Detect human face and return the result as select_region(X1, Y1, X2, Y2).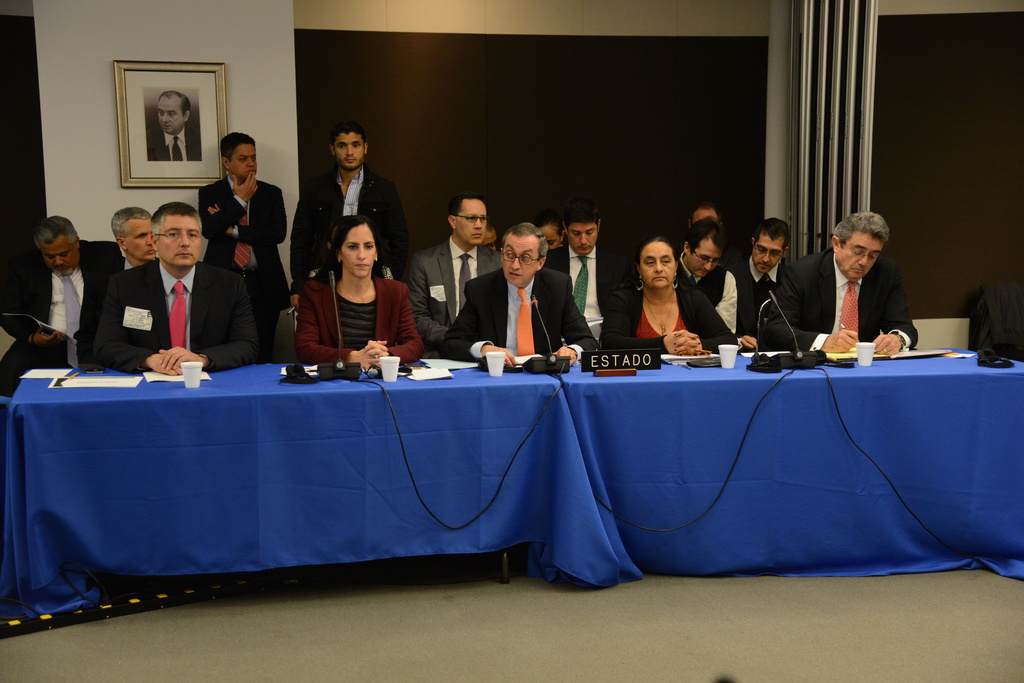
select_region(682, 237, 715, 280).
